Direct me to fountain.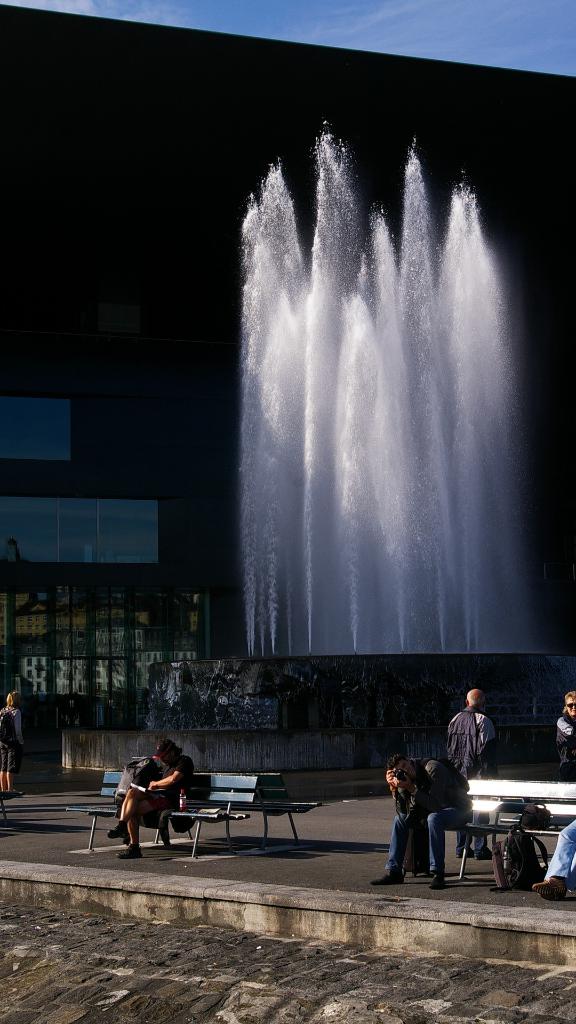
Direction: [186,78,531,772].
